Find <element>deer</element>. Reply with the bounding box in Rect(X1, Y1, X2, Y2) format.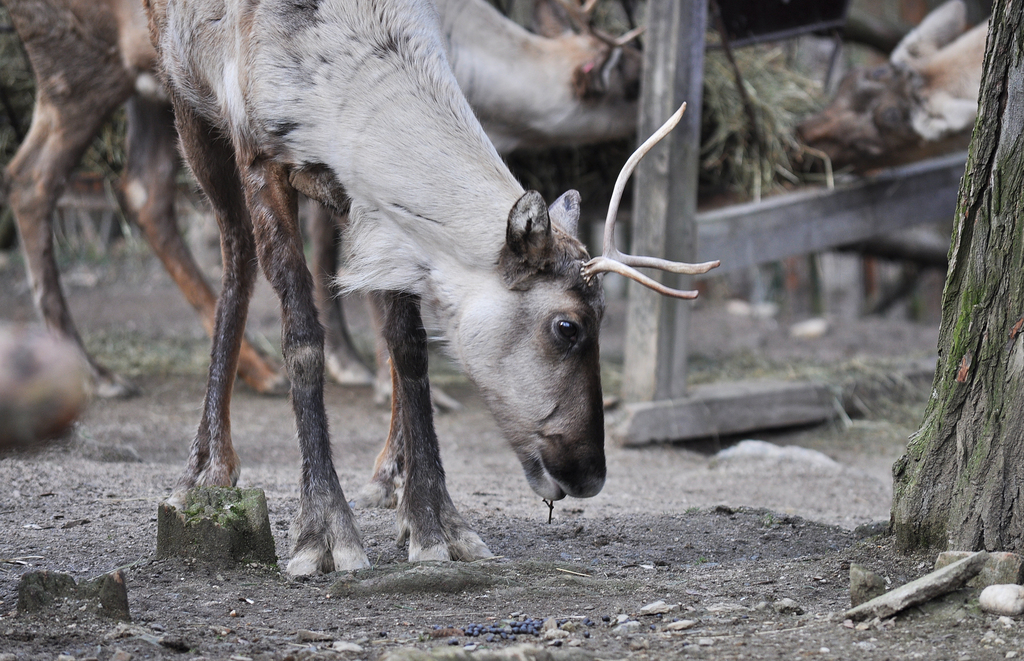
Rect(140, 0, 723, 580).
